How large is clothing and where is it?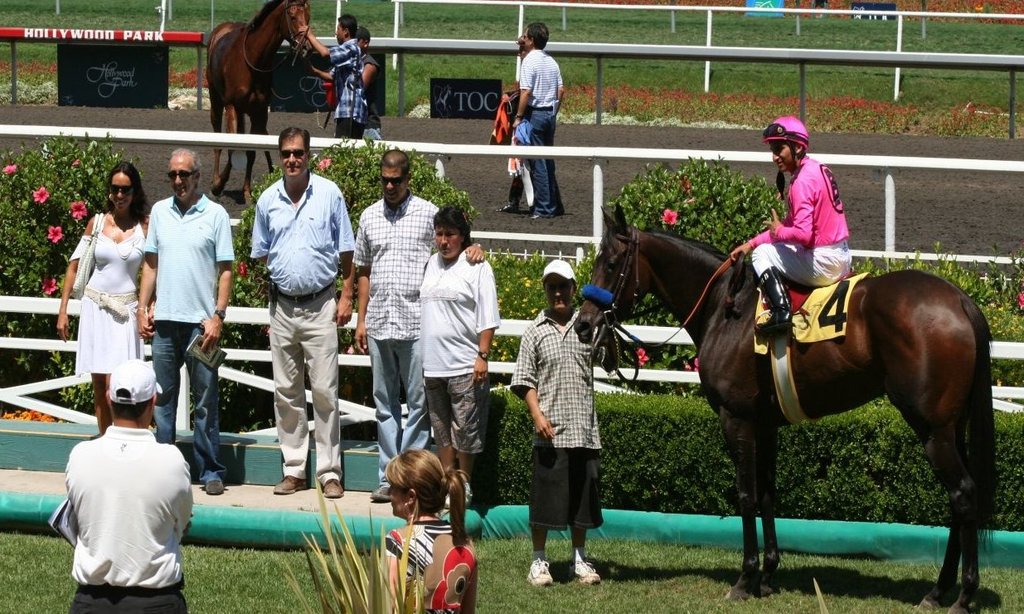
Bounding box: x1=64, y1=418, x2=192, y2=613.
